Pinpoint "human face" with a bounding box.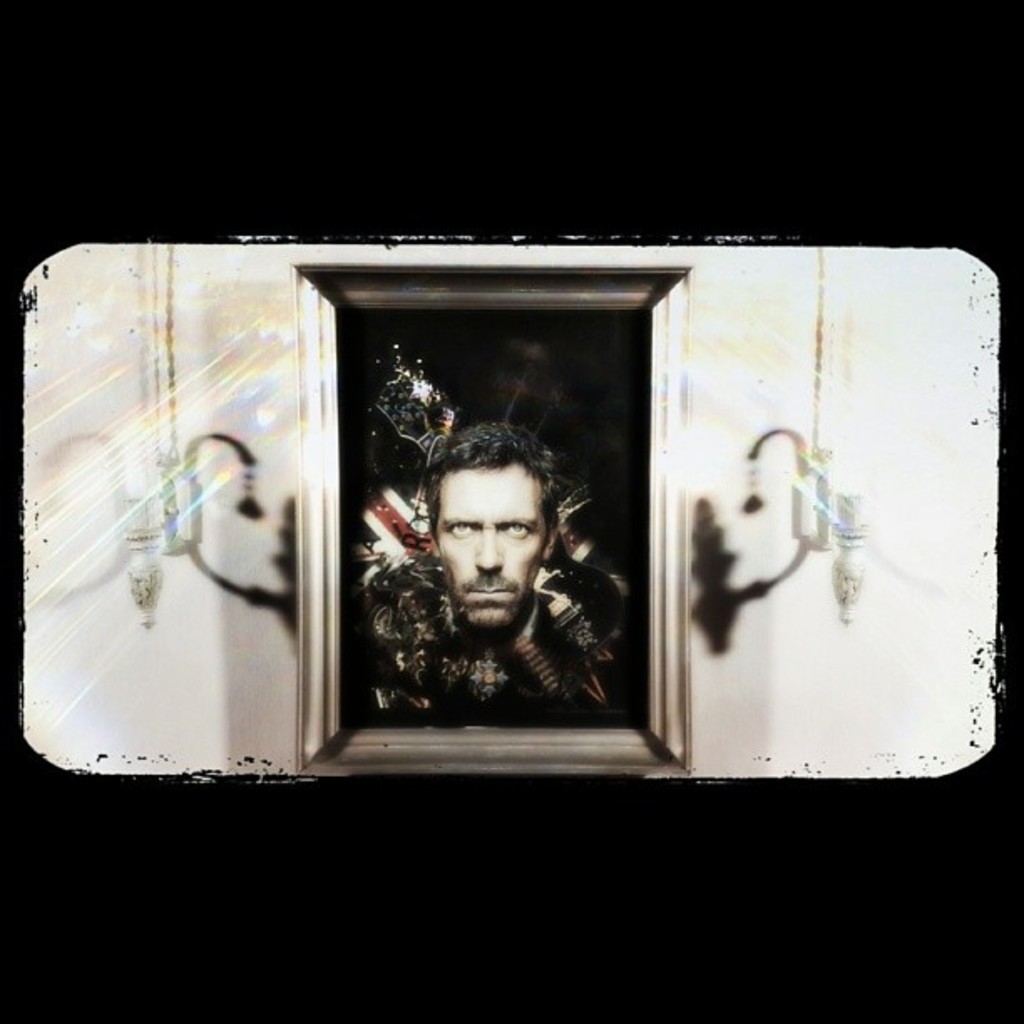
bbox=[445, 475, 549, 619].
